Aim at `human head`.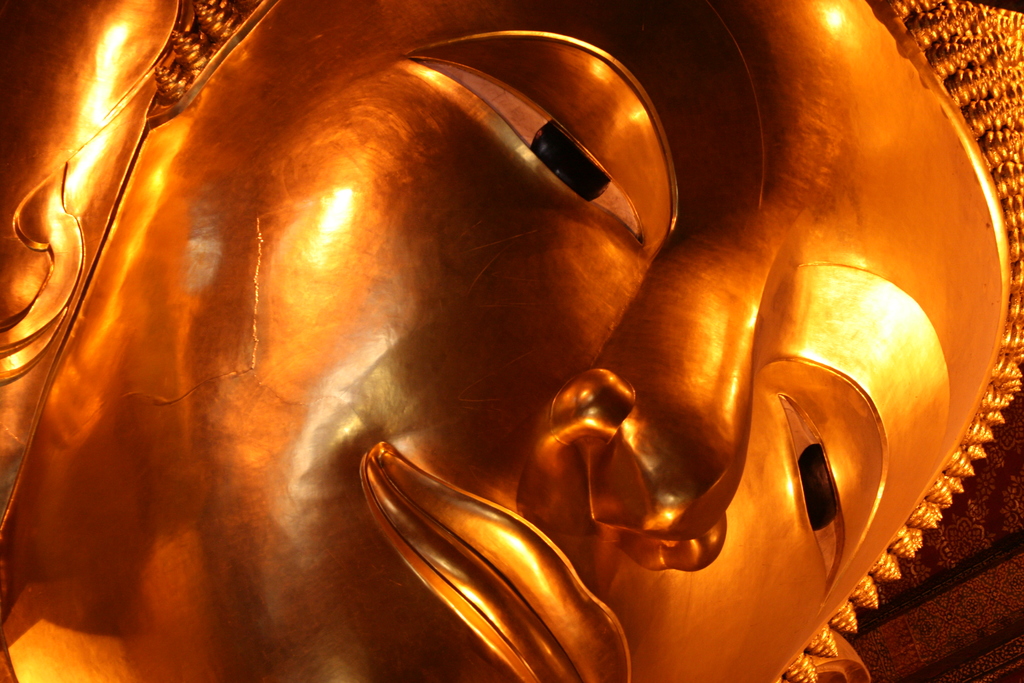
Aimed at left=0, top=0, right=1017, bottom=682.
